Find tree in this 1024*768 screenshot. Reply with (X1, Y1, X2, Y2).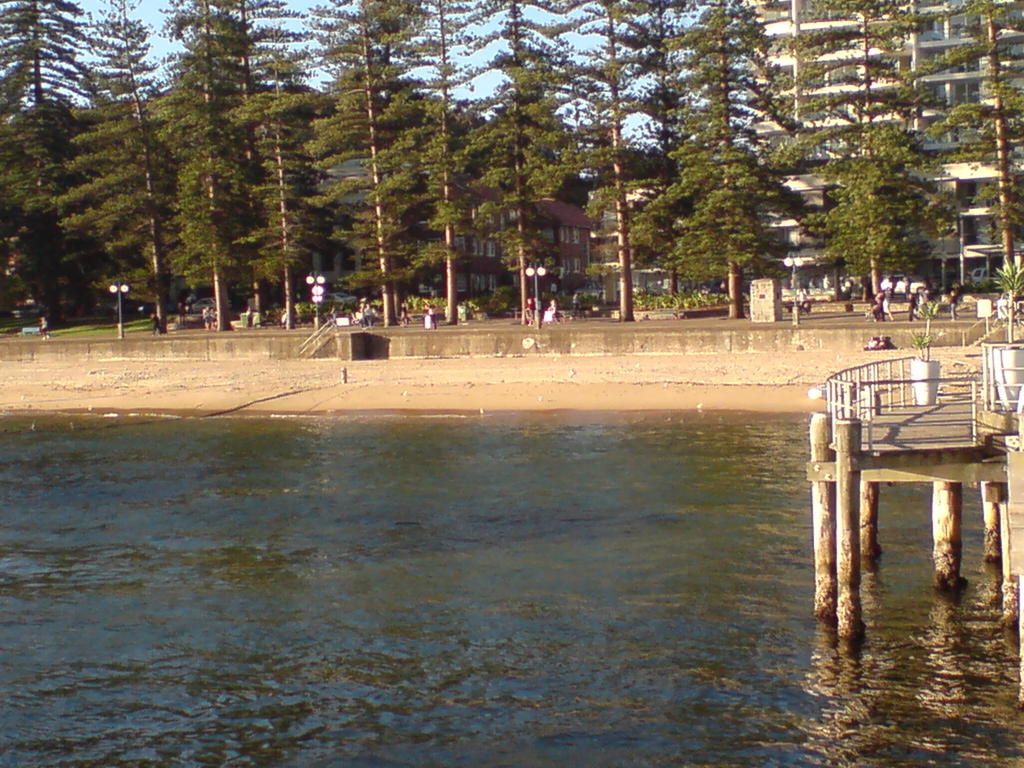
(801, 110, 962, 302).
